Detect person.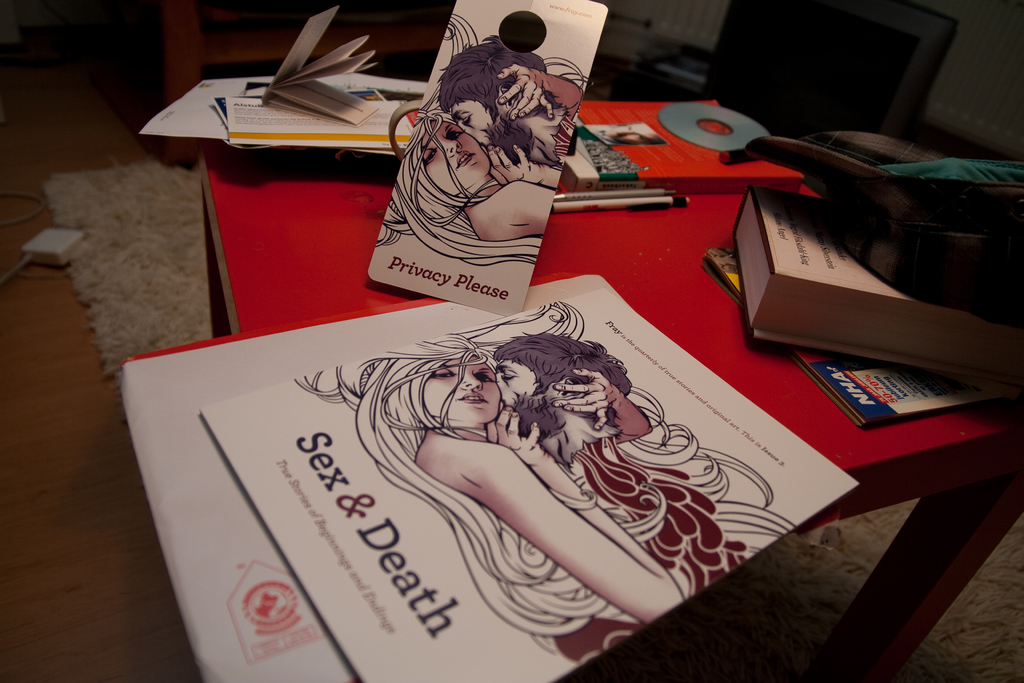
Detected at 371:10:564:250.
